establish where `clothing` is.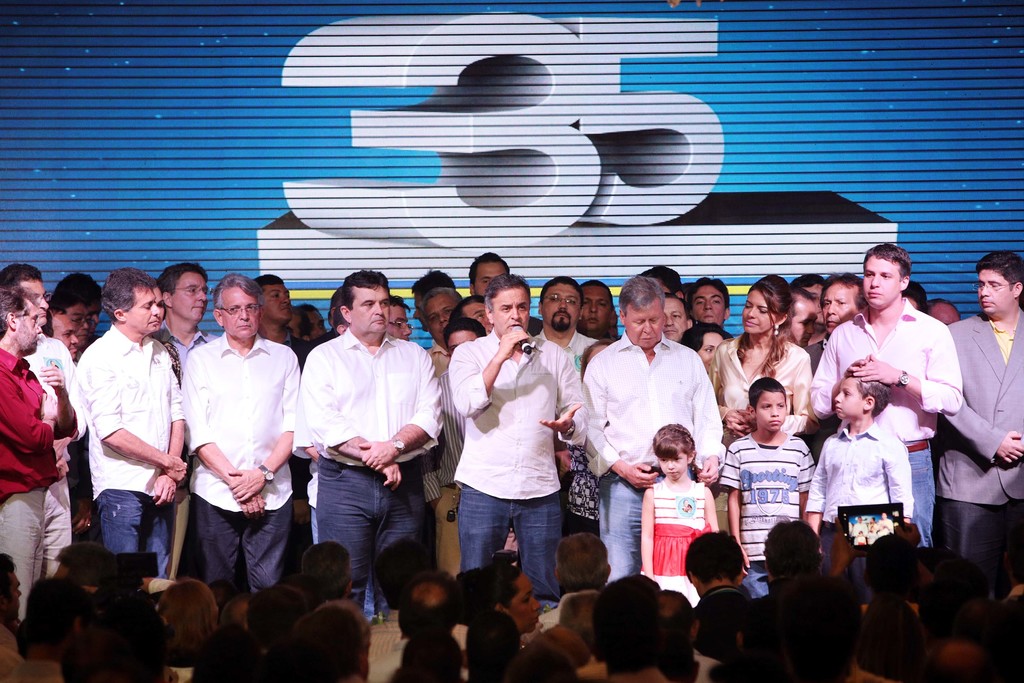
Established at region(588, 335, 722, 474).
